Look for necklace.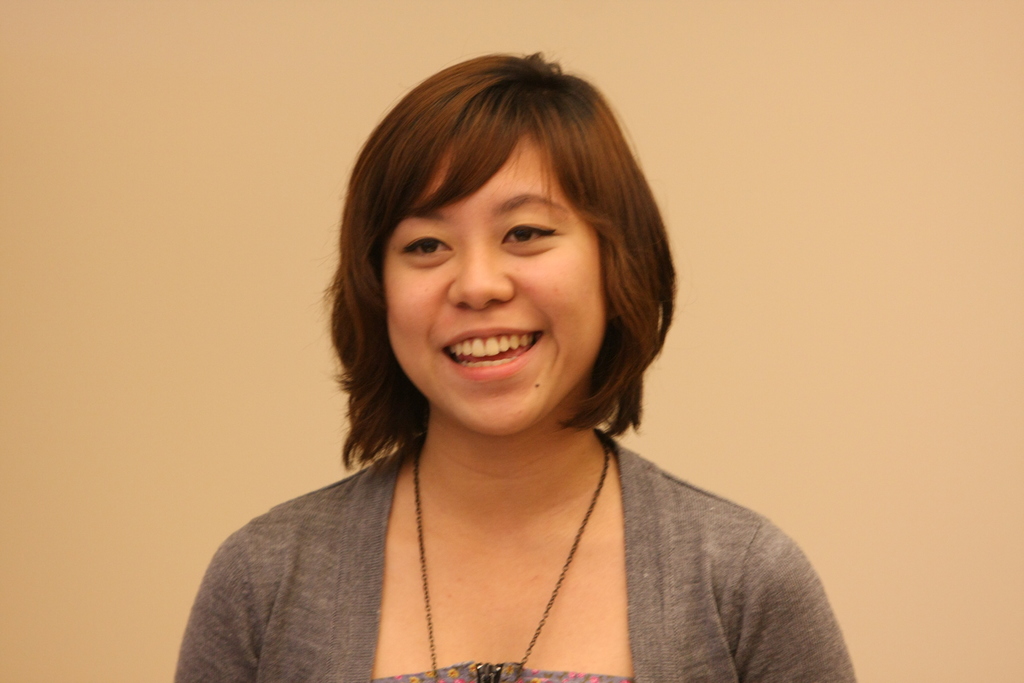
Found: [411,434,610,682].
